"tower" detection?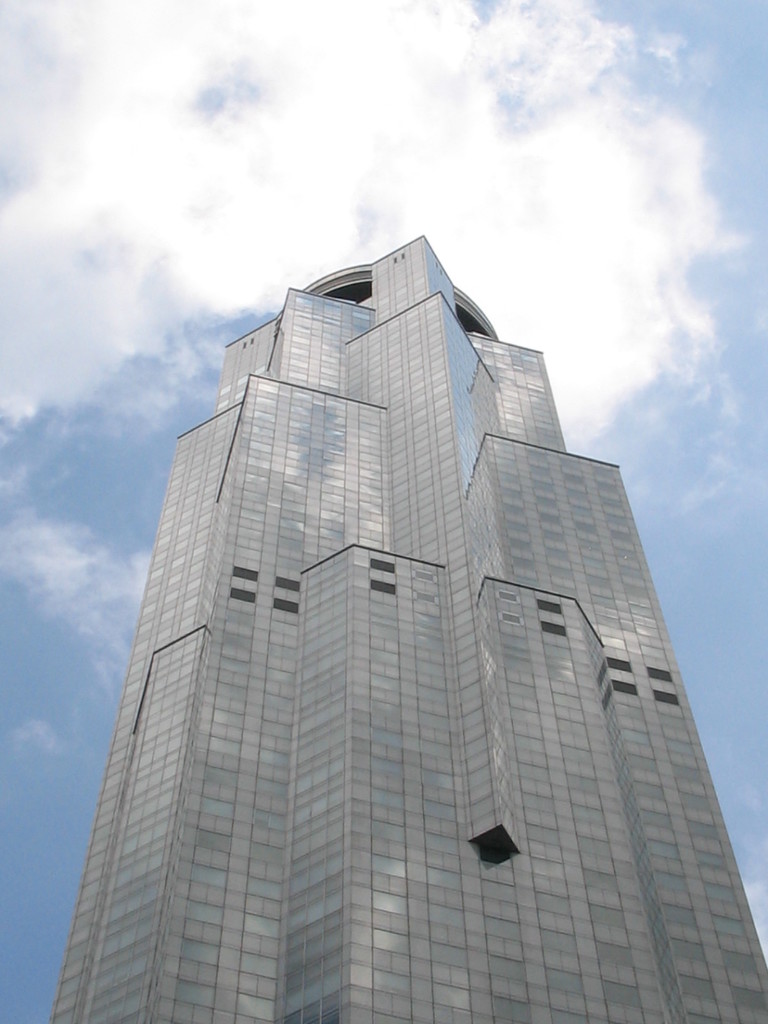
52/232/767/1023
